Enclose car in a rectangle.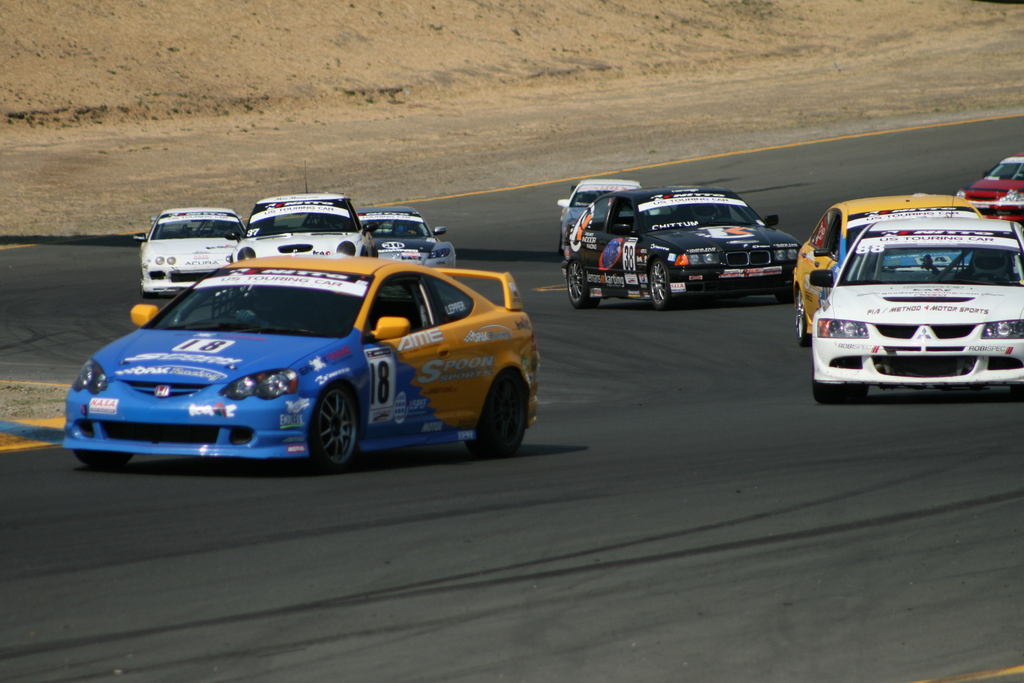
l=785, t=189, r=1005, b=343.
